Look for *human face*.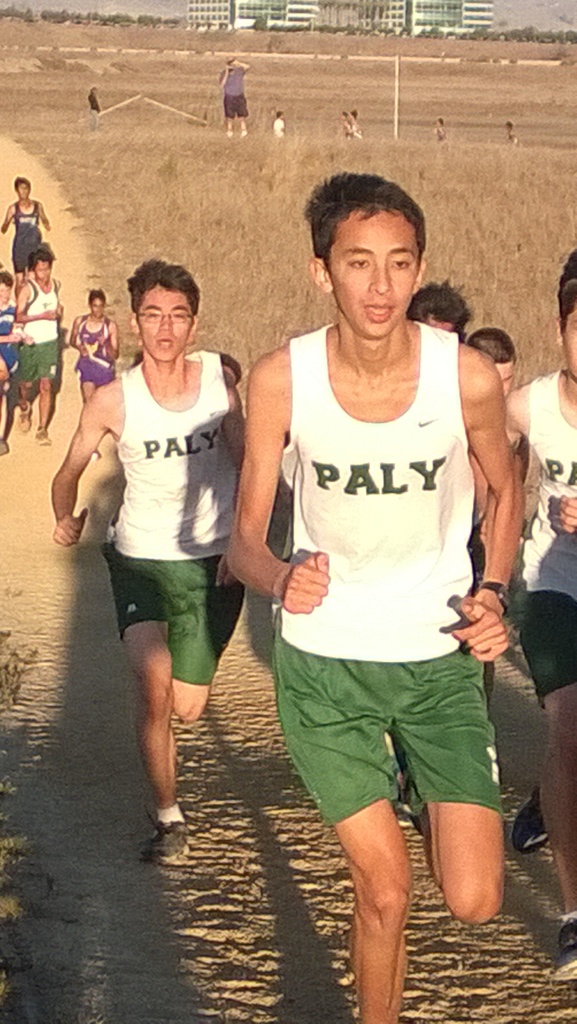
Found: bbox=[560, 302, 576, 378].
